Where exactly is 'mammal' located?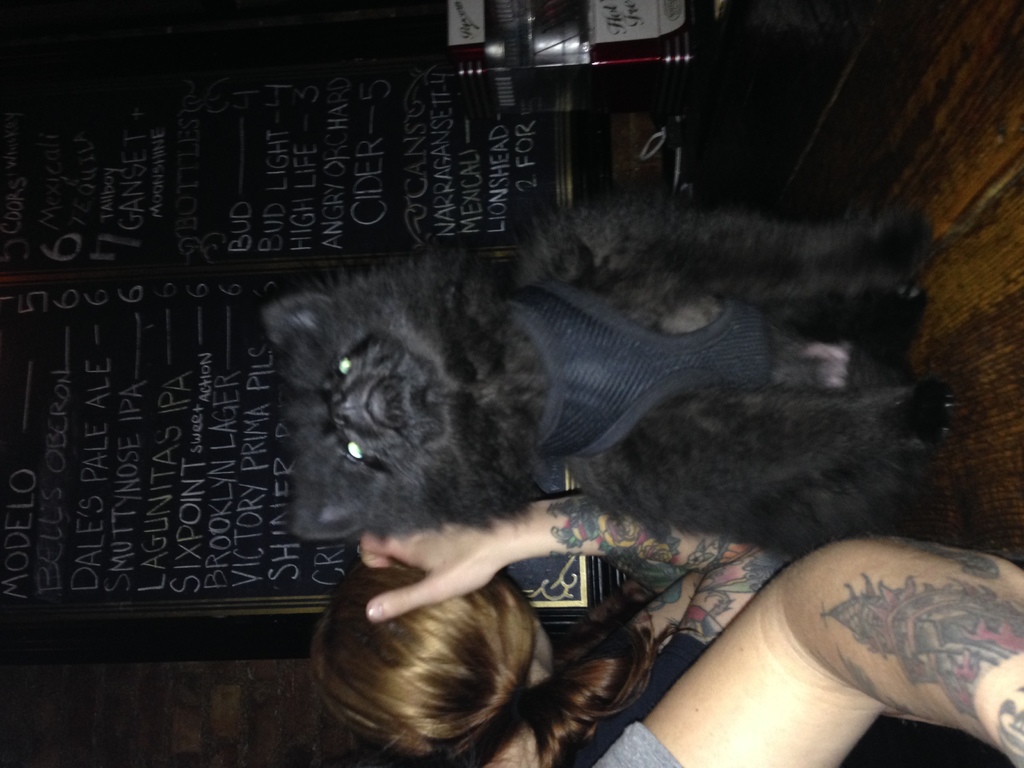
Its bounding box is BBox(294, 196, 953, 568).
